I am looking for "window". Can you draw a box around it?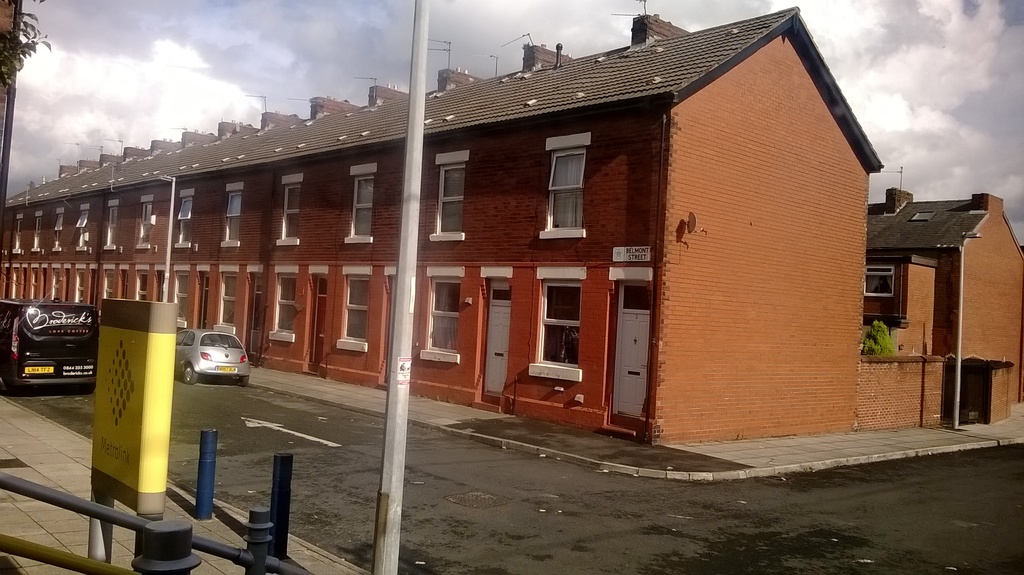
Sure, the bounding box is region(102, 197, 118, 249).
